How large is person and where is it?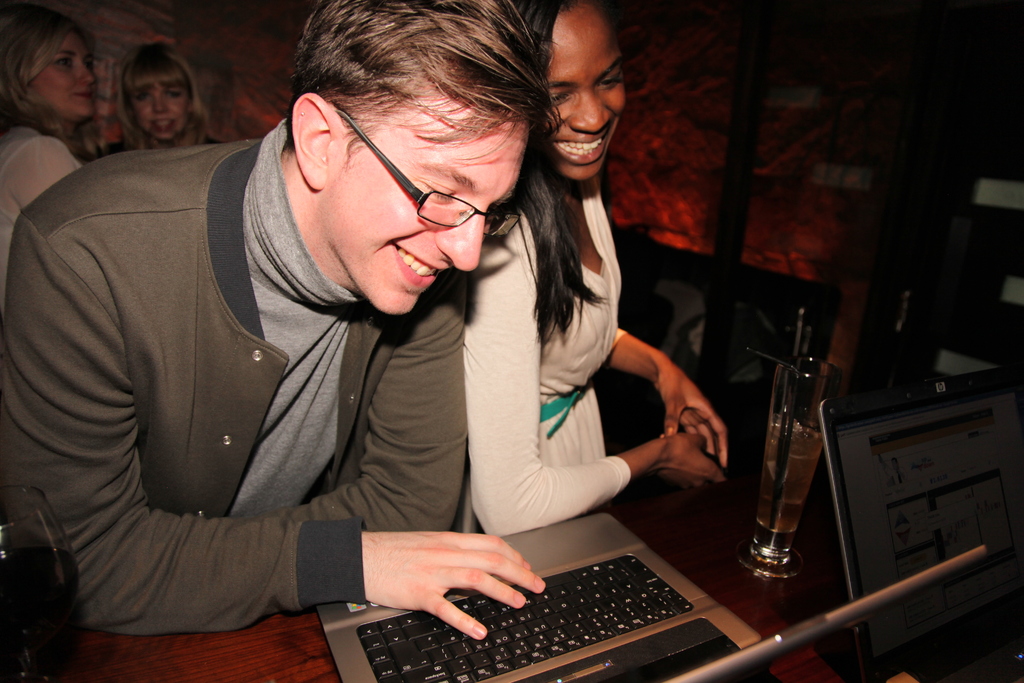
Bounding box: [x1=0, y1=8, x2=100, y2=286].
